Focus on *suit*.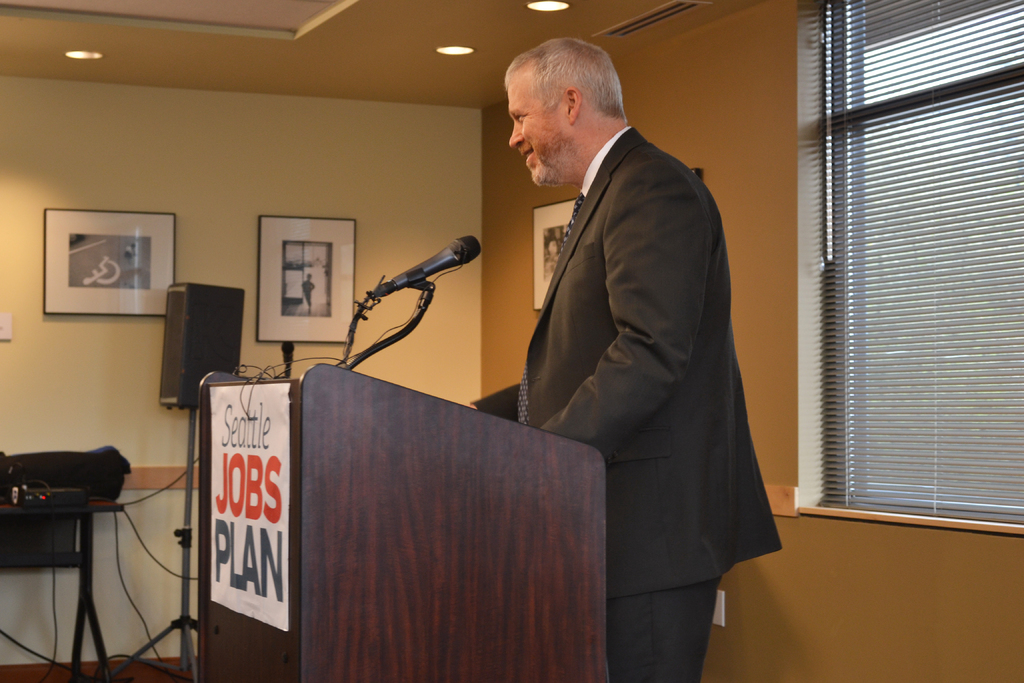
Focused at rect(537, 104, 796, 668).
